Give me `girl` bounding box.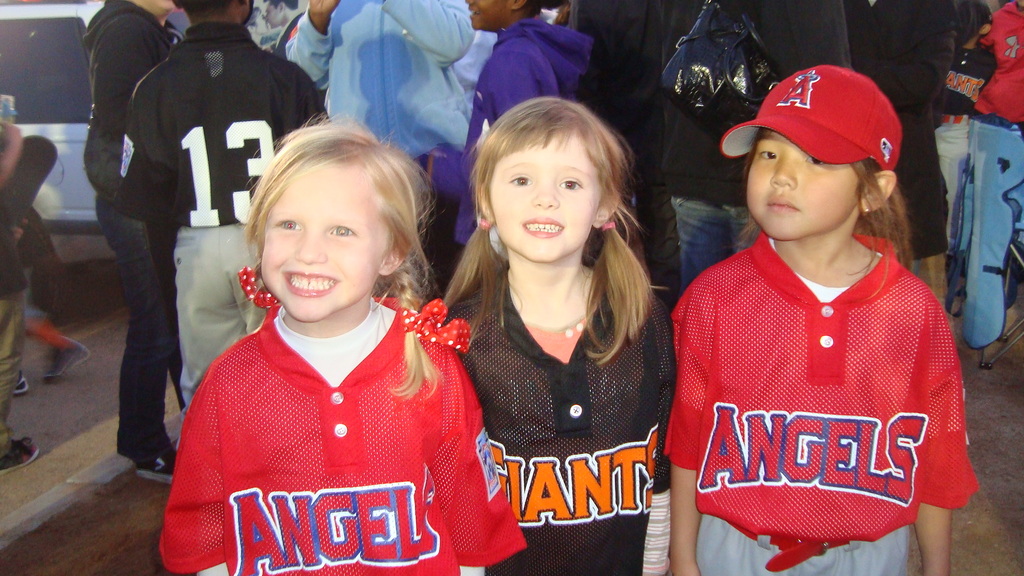
box(667, 63, 982, 575).
